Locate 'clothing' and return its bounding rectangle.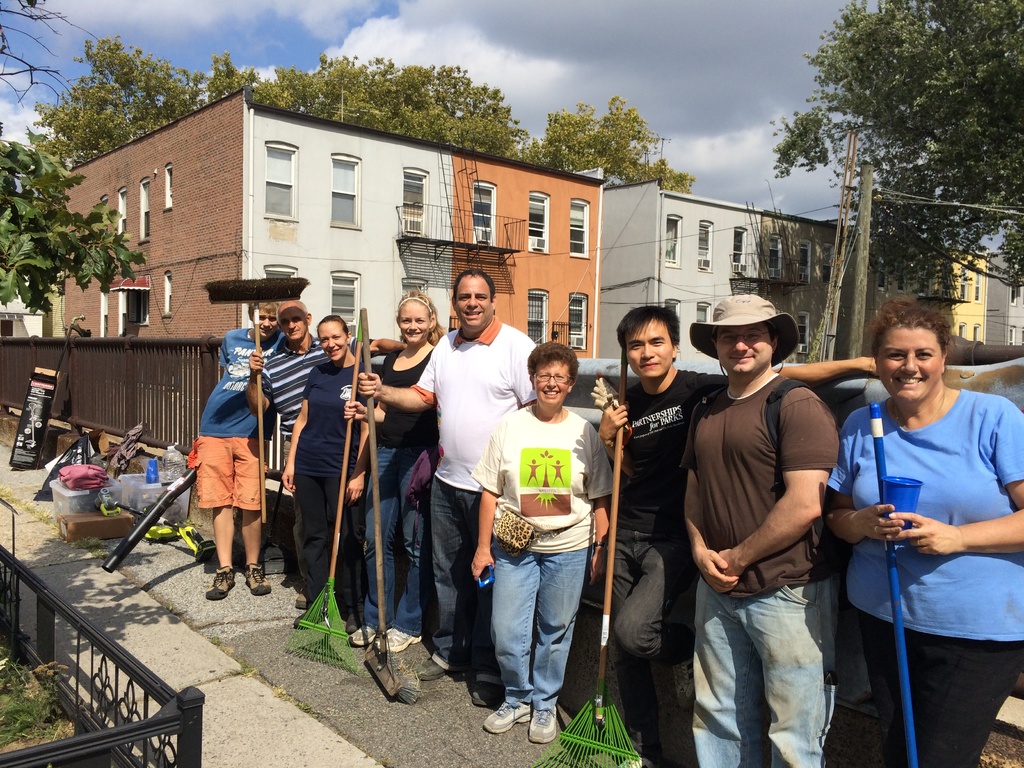
186, 322, 289, 516.
